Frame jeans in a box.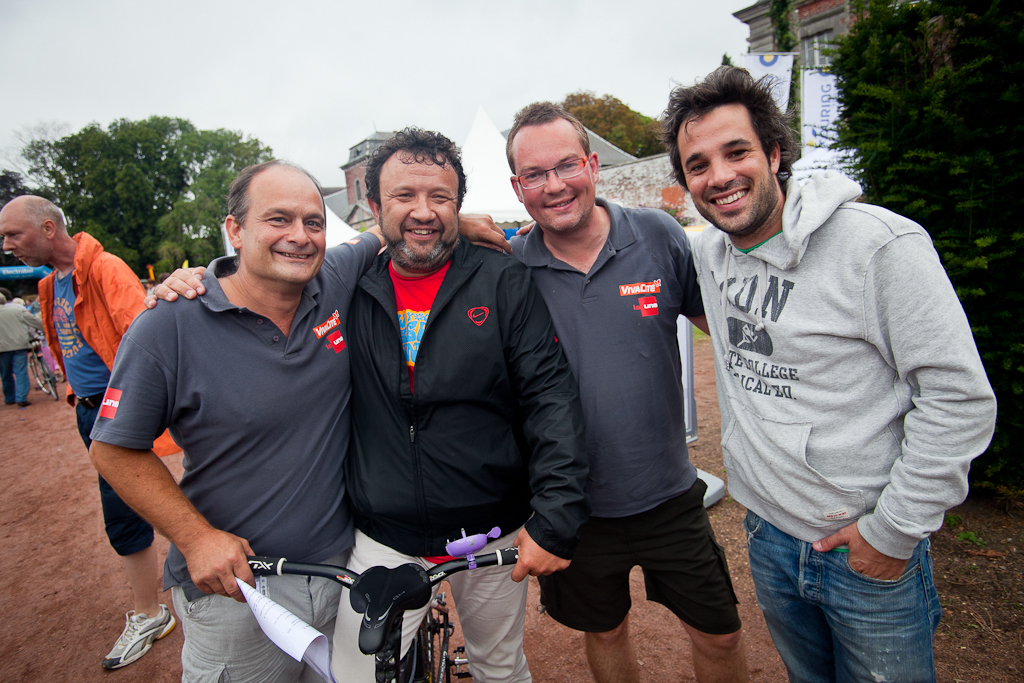
left=747, top=511, right=942, bottom=682.
